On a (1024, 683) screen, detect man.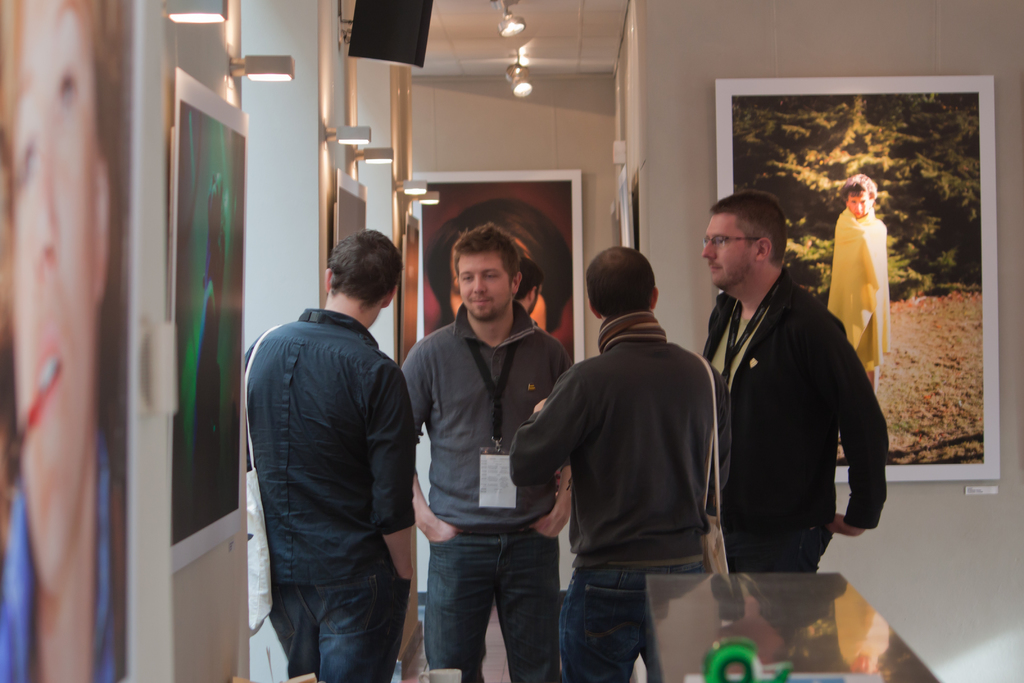
{"left": 396, "top": 222, "right": 572, "bottom": 682}.
